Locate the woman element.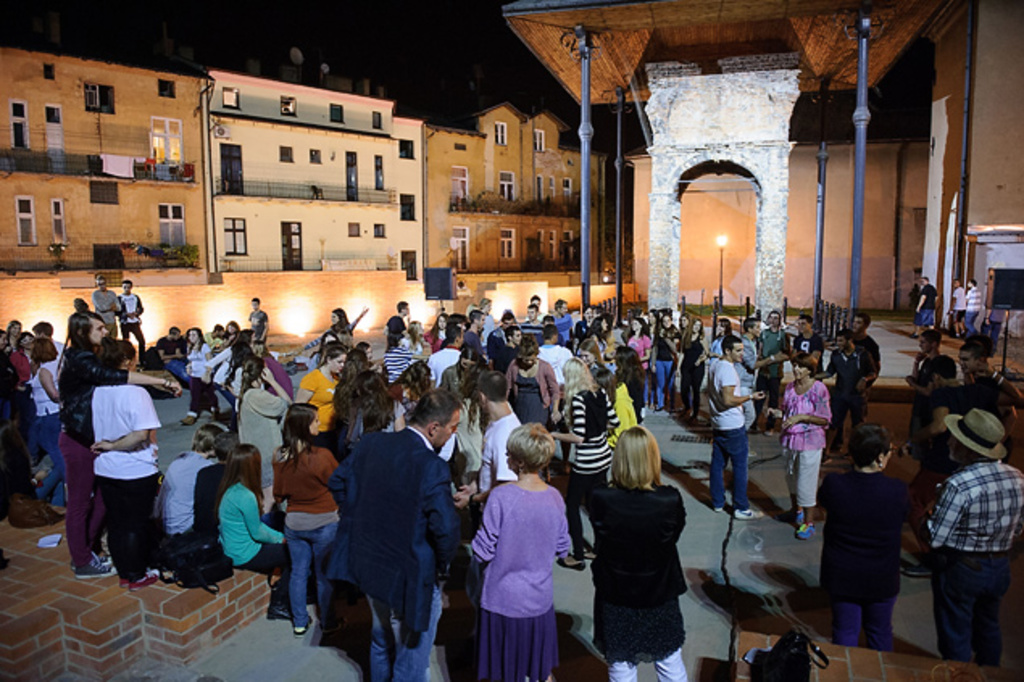
Element bbox: left=642, top=305, right=658, bottom=347.
